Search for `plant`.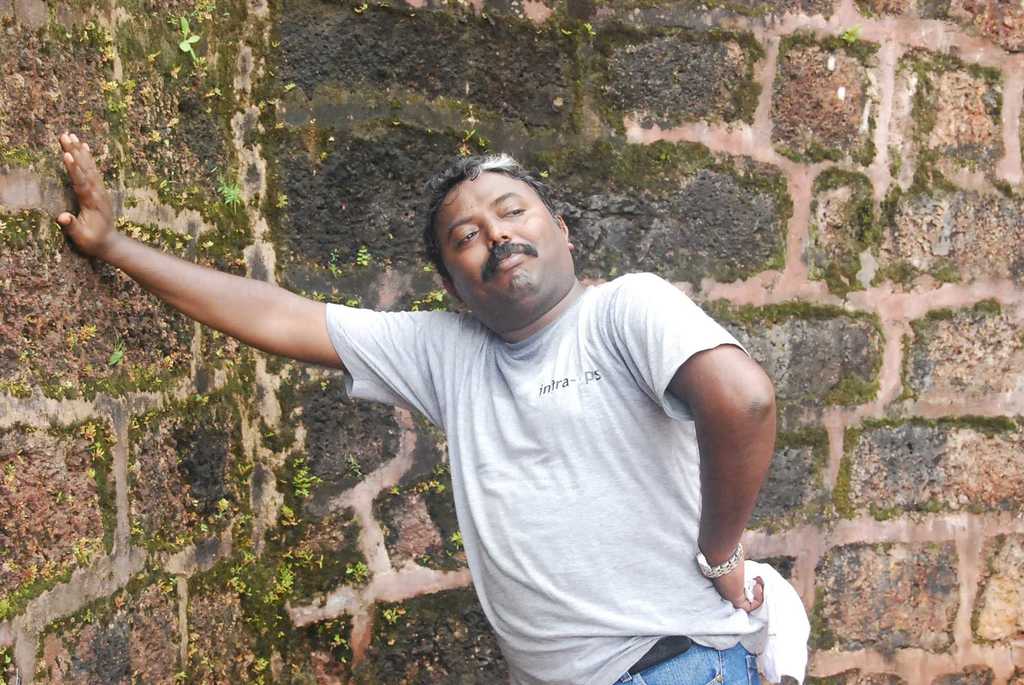
Found at <box>290,468,323,500</box>.
